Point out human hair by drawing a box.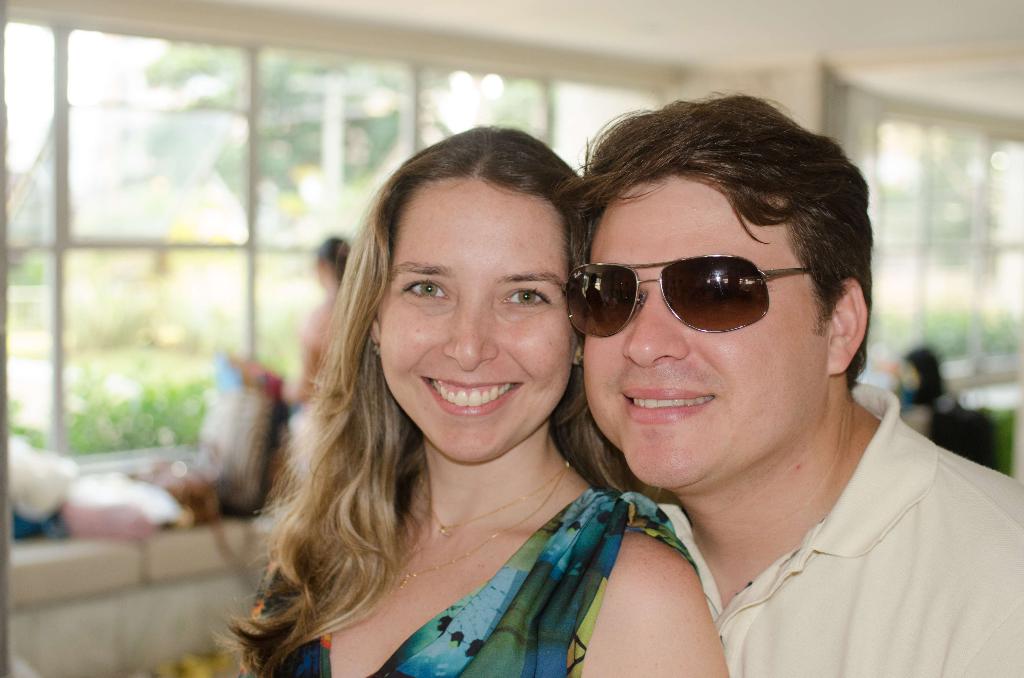
<box>552,90,876,394</box>.
